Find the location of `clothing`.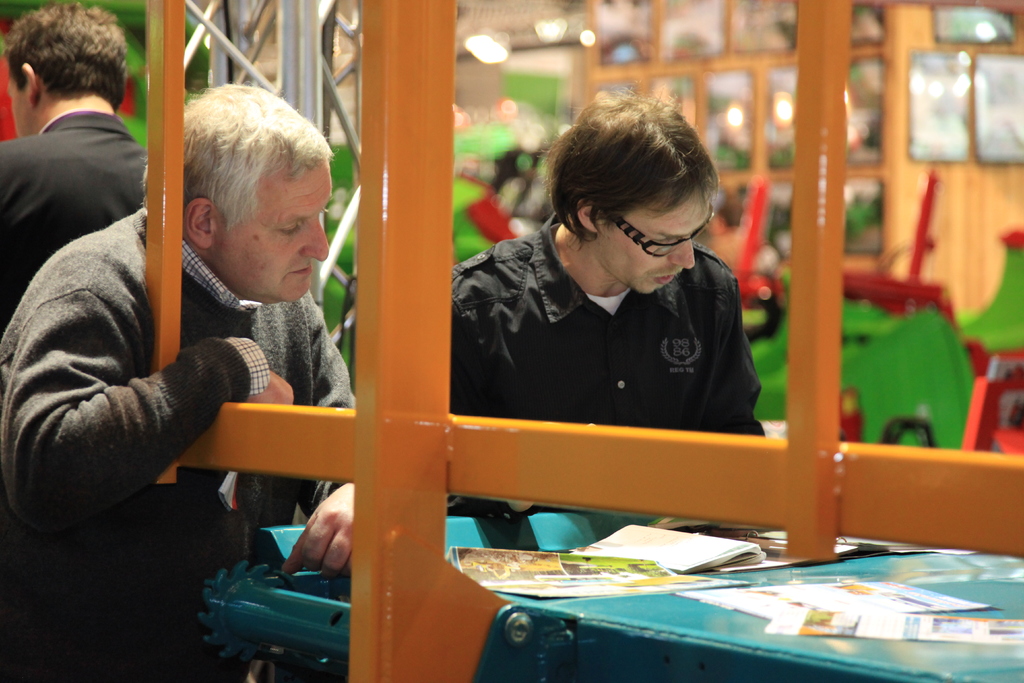
Location: box=[0, 206, 360, 682].
